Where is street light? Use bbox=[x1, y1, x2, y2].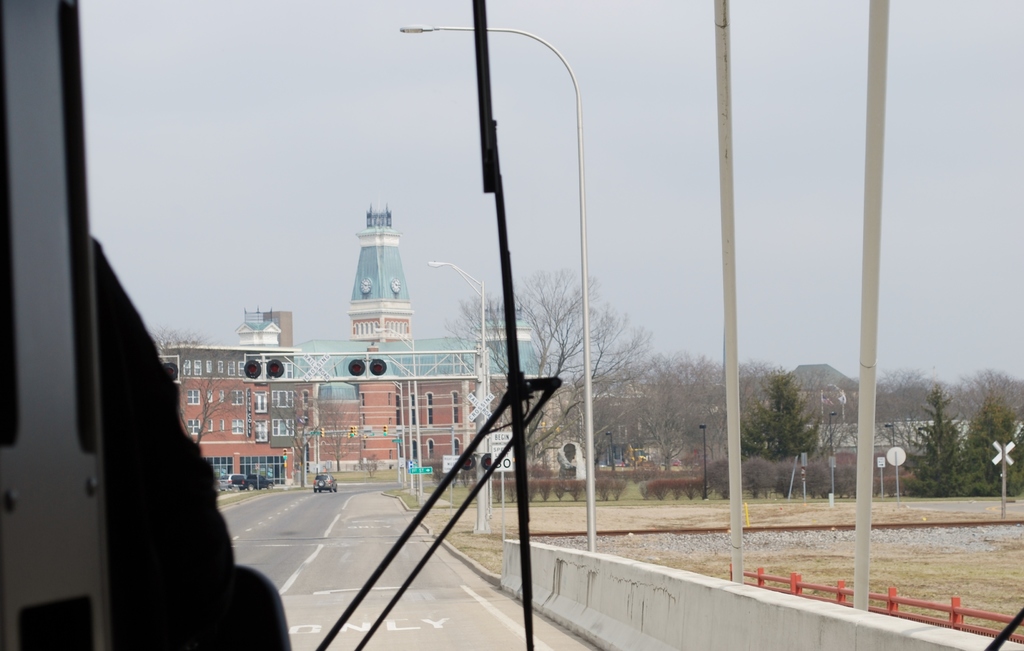
bbox=[696, 420, 706, 499].
